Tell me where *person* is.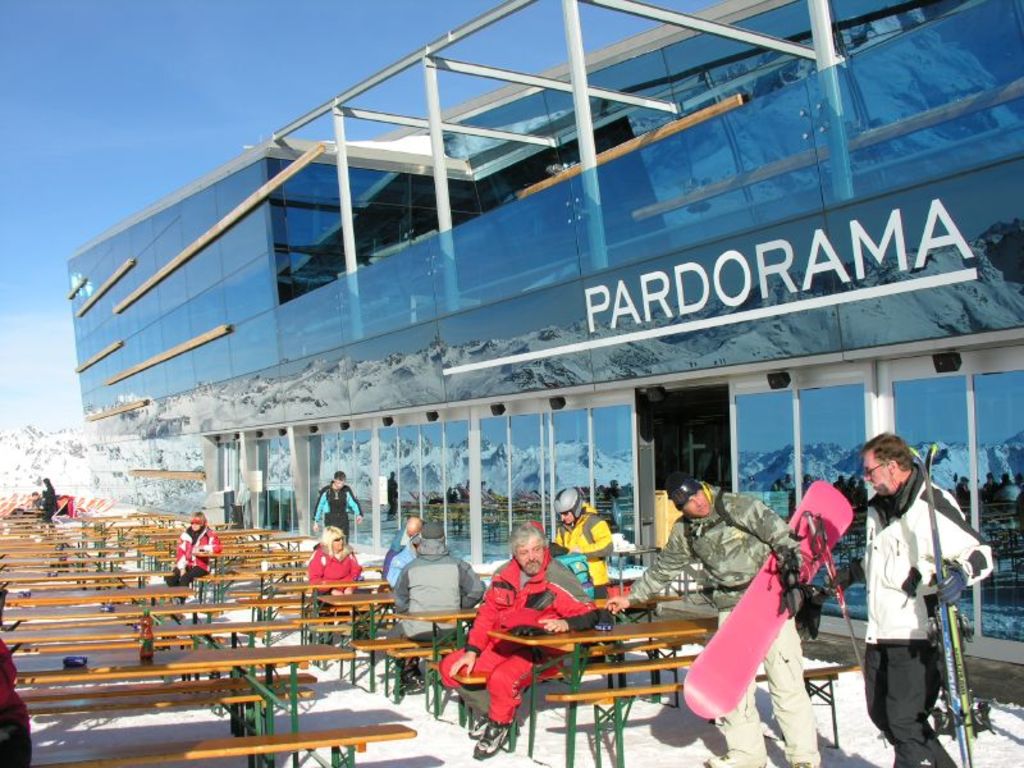
*person* is at crop(603, 468, 824, 767).
